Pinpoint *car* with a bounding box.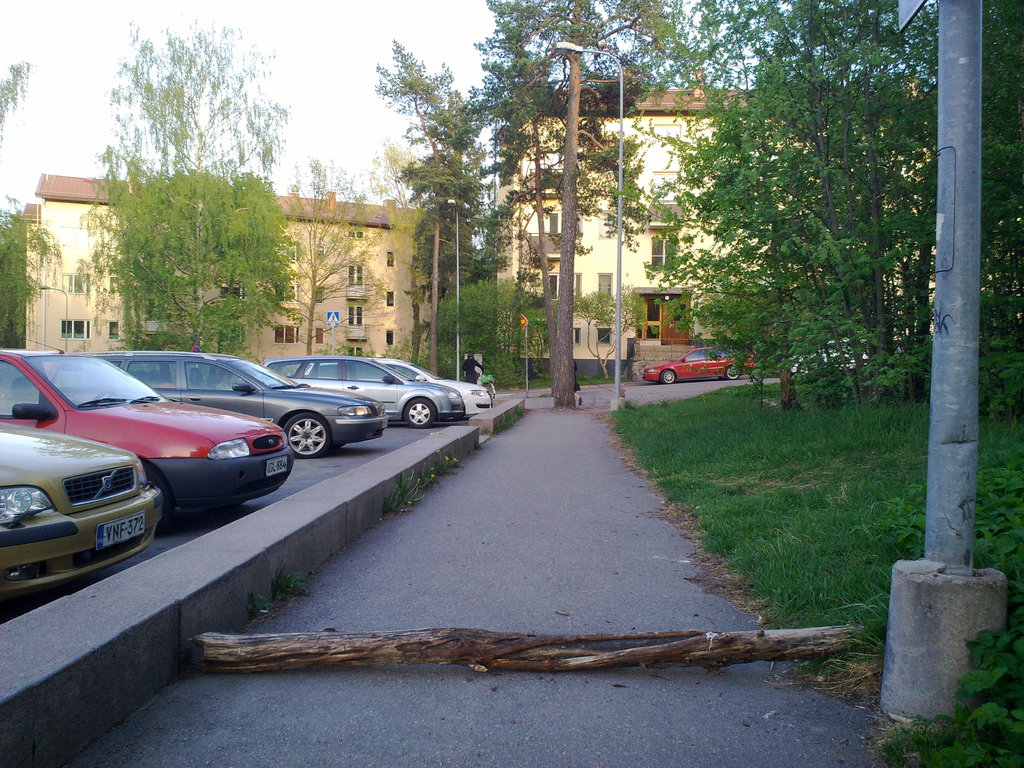
region(0, 417, 154, 588).
